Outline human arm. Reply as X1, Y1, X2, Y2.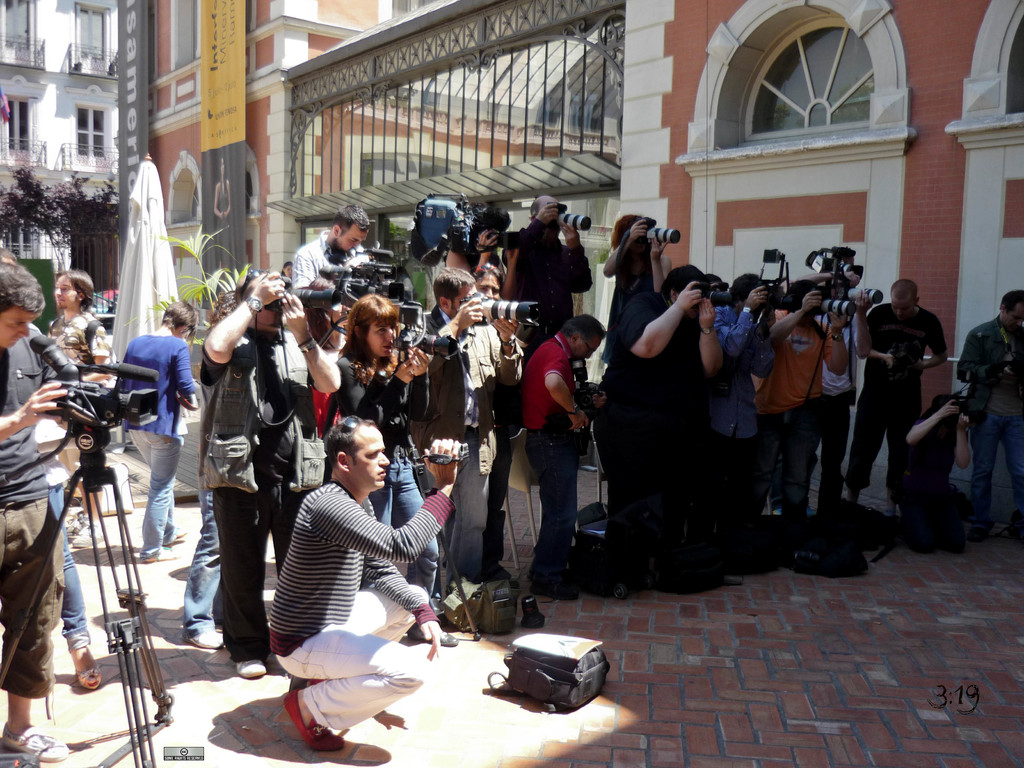
0, 378, 67, 439.
